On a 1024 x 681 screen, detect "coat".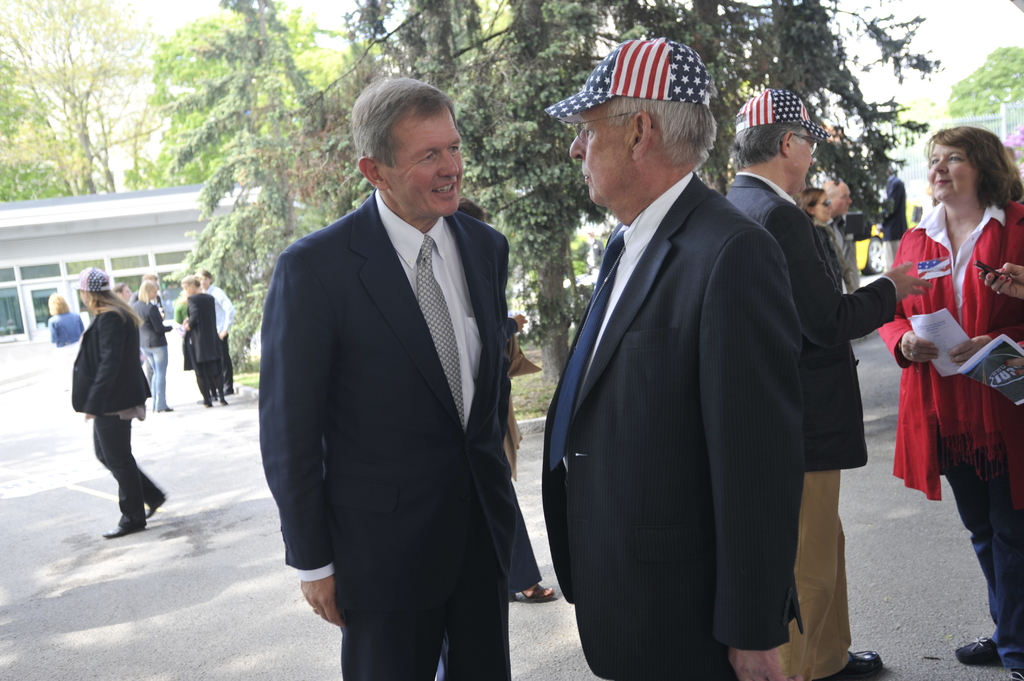
box(538, 170, 806, 680).
